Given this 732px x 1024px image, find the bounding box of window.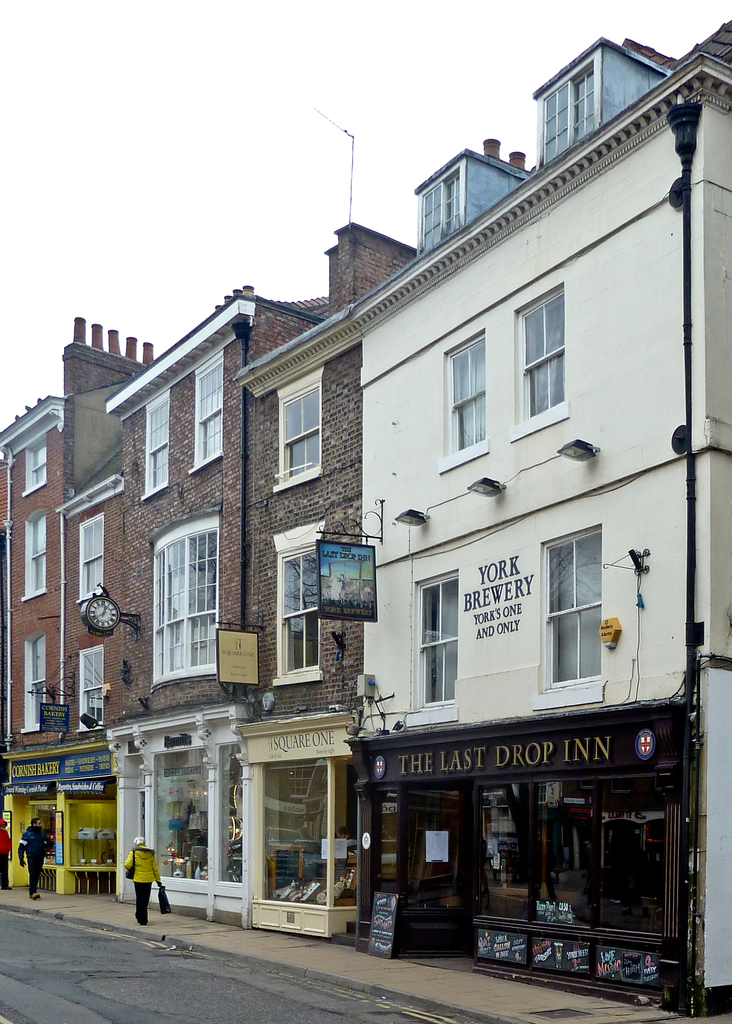
[74,511,107,599].
